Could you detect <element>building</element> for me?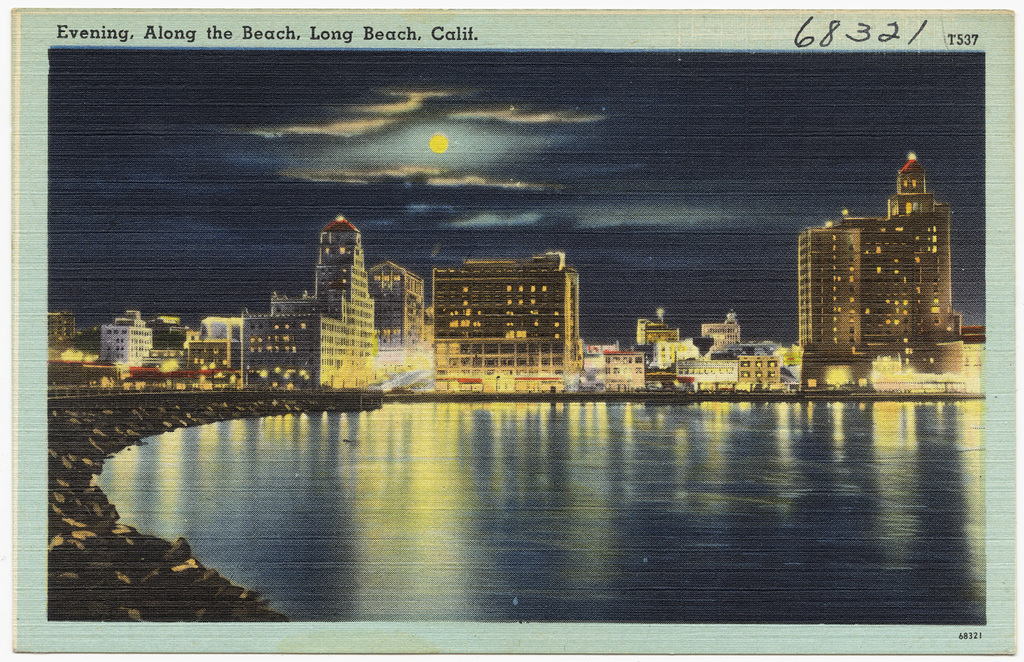
Detection result: bbox=[795, 148, 963, 377].
